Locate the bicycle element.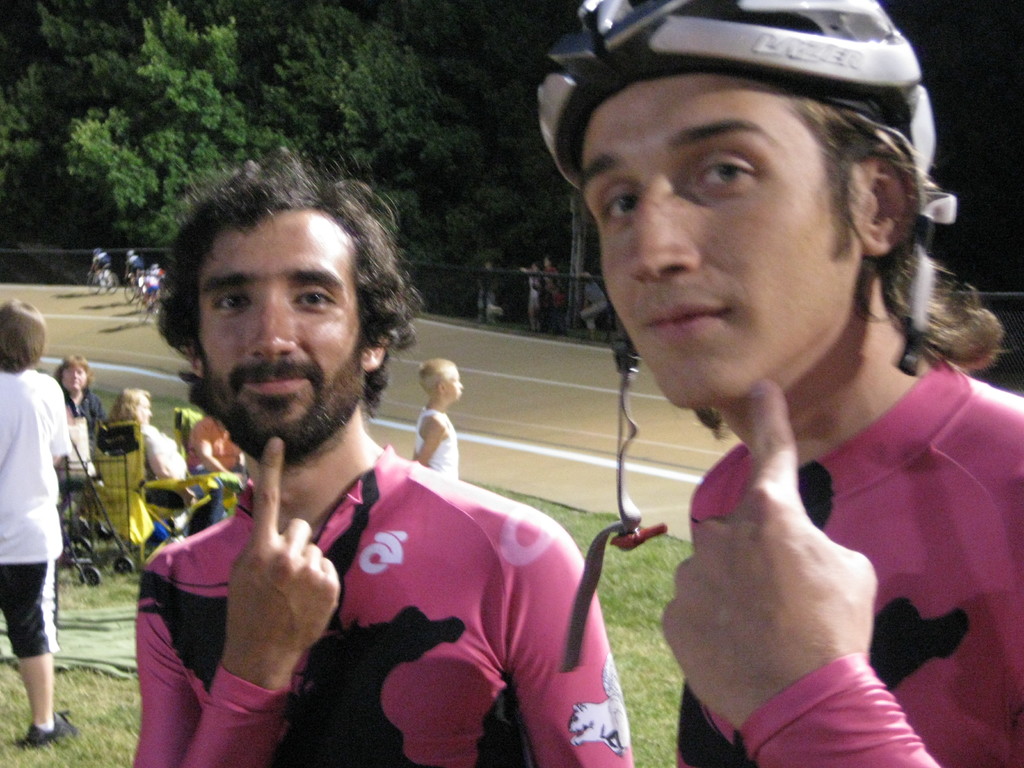
Element bbox: box(140, 290, 170, 324).
